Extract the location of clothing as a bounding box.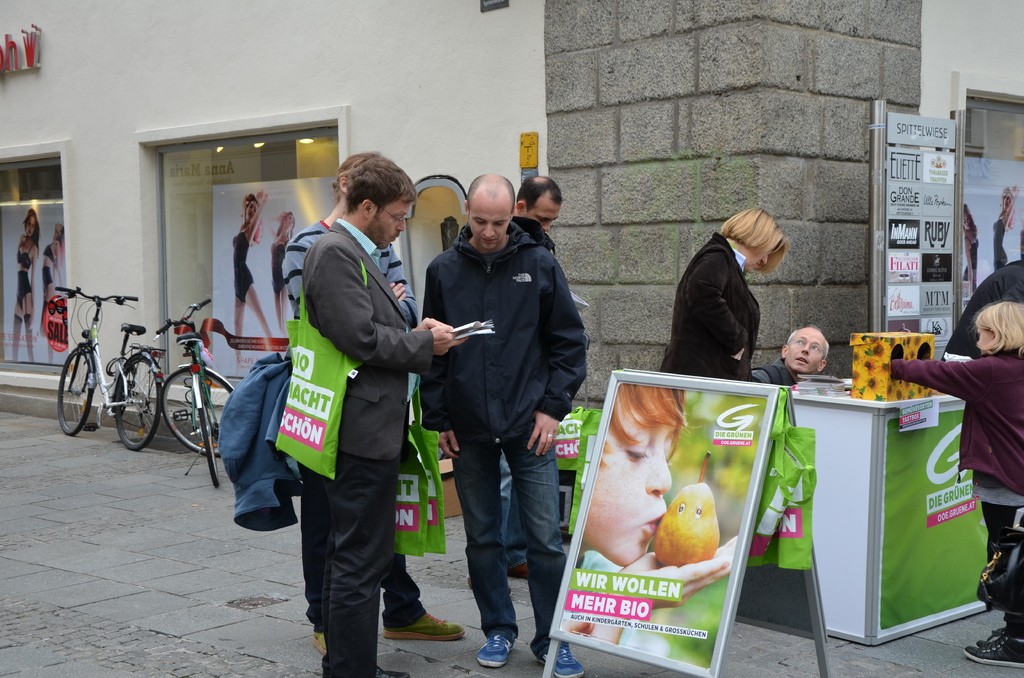
BBox(231, 223, 264, 307).
